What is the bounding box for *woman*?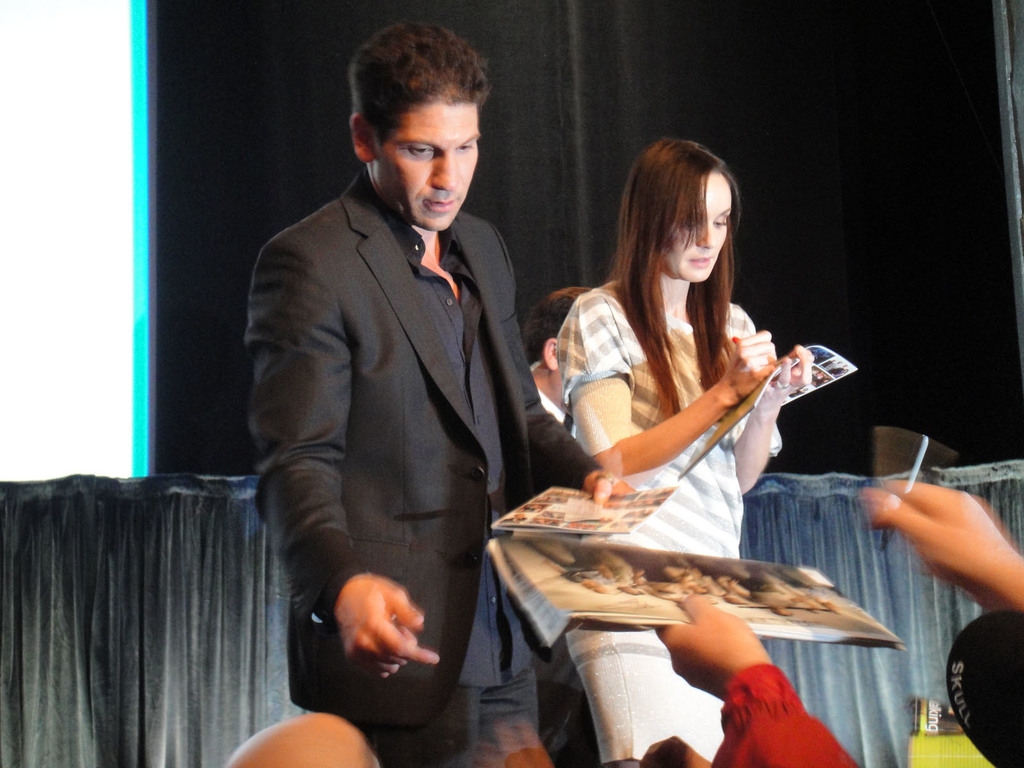
detection(512, 134, 874, 735).
